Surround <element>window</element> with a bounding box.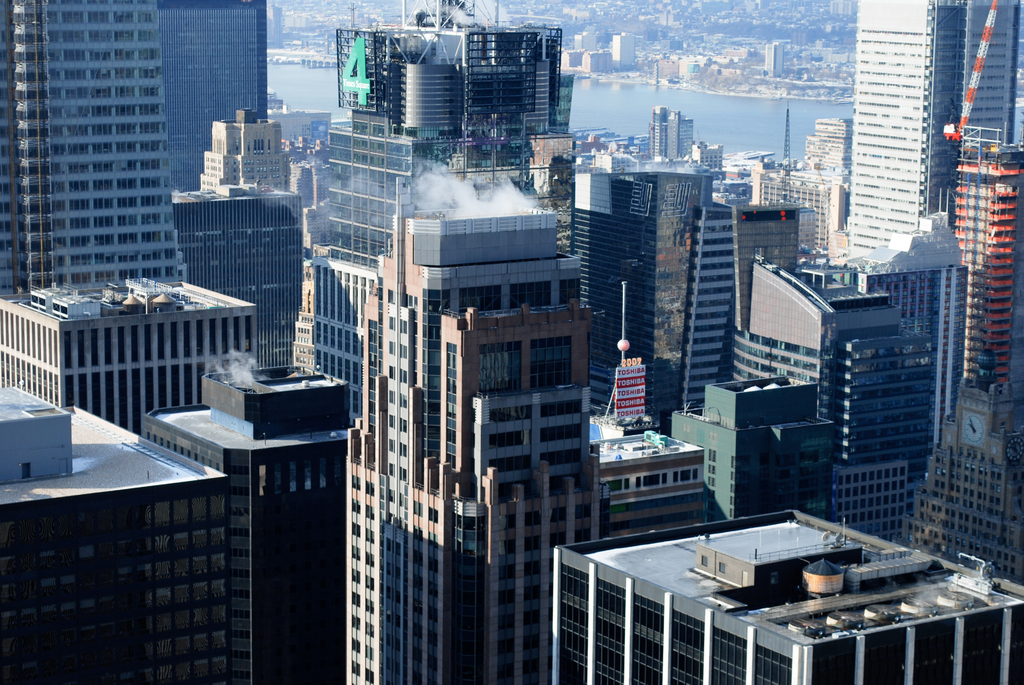
(left=520, top=609, right=541, bottom=627).
